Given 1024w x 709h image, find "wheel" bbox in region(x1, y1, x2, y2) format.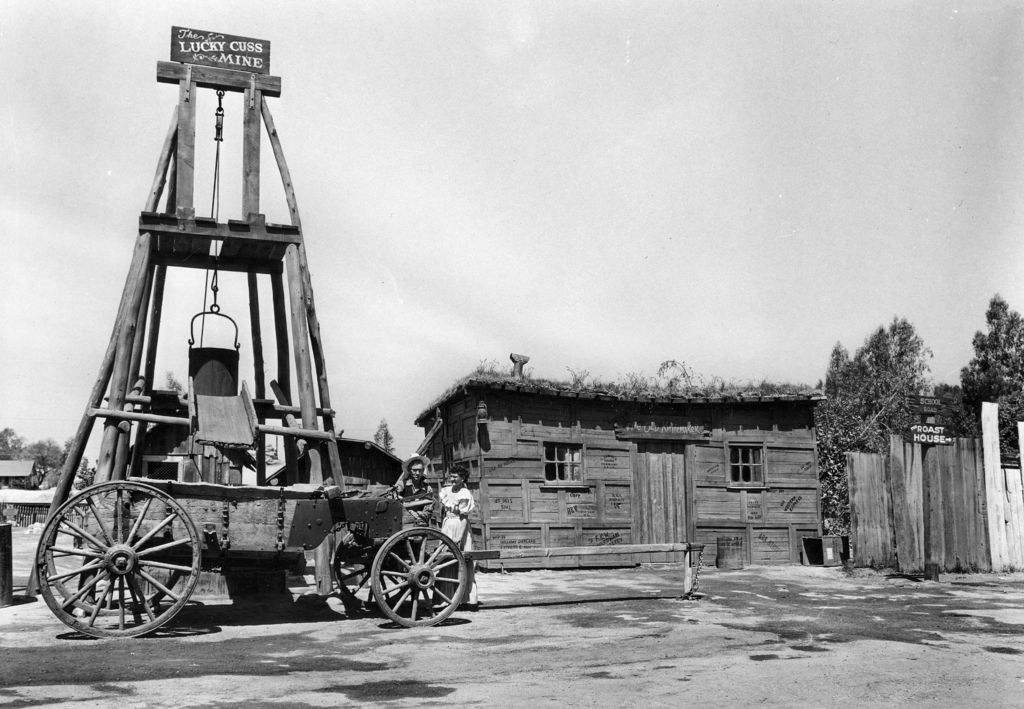
region(36, 483, 200, 639).
